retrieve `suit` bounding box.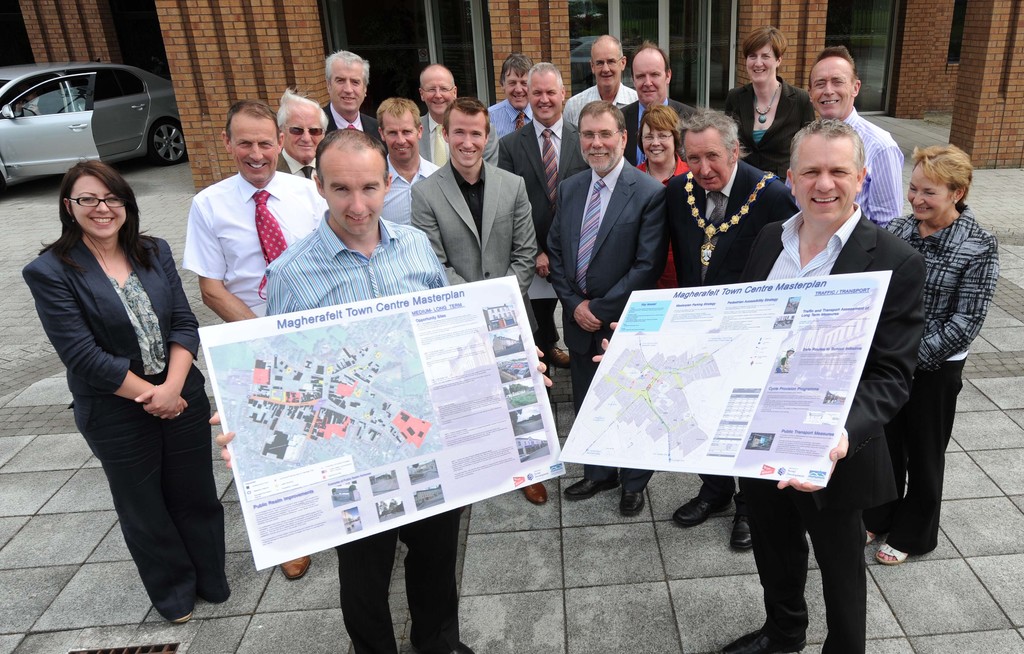
Bounding box: (17, 231, 231, 623).
